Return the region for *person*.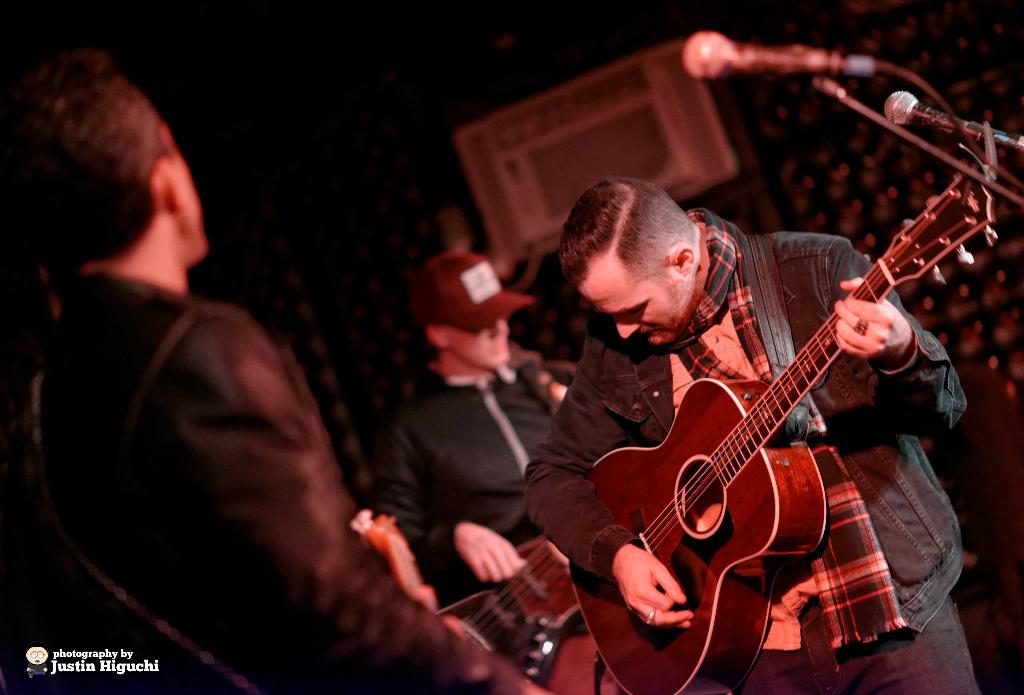
box=[380, 249, 574, 580].
